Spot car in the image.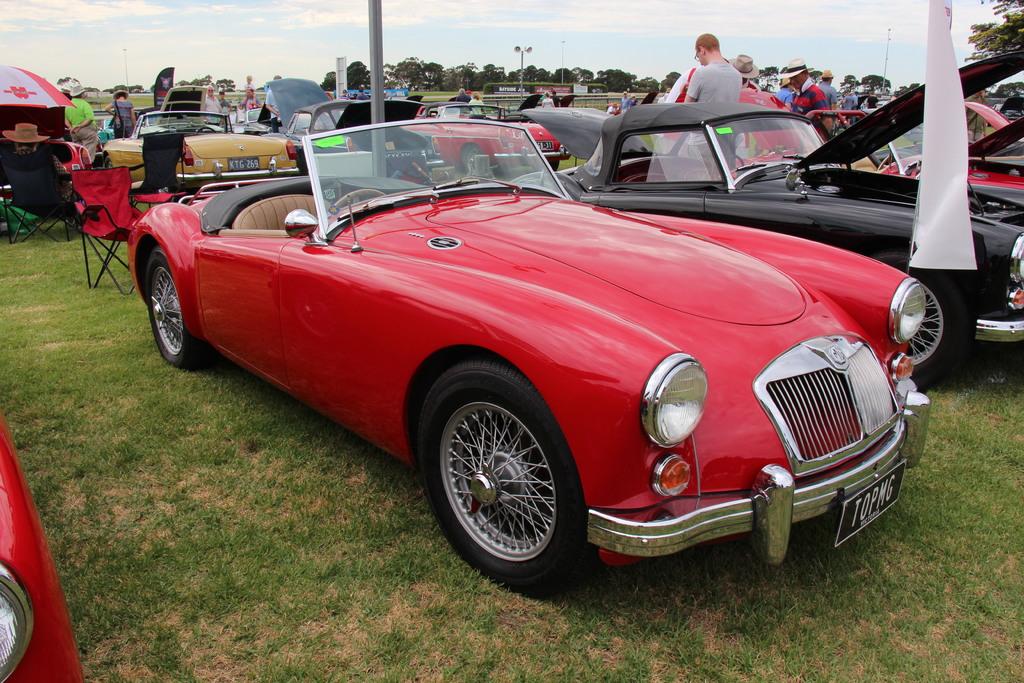
car found at 123,120,941,593.
